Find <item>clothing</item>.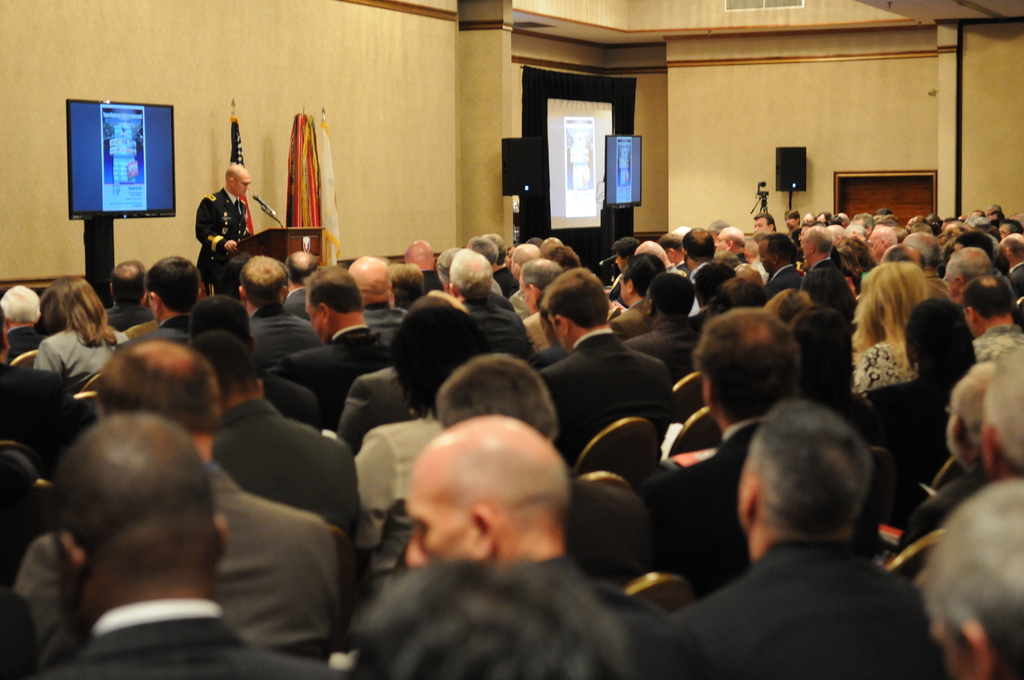
(x1=851, y1=341, x2=904, y2=383).
